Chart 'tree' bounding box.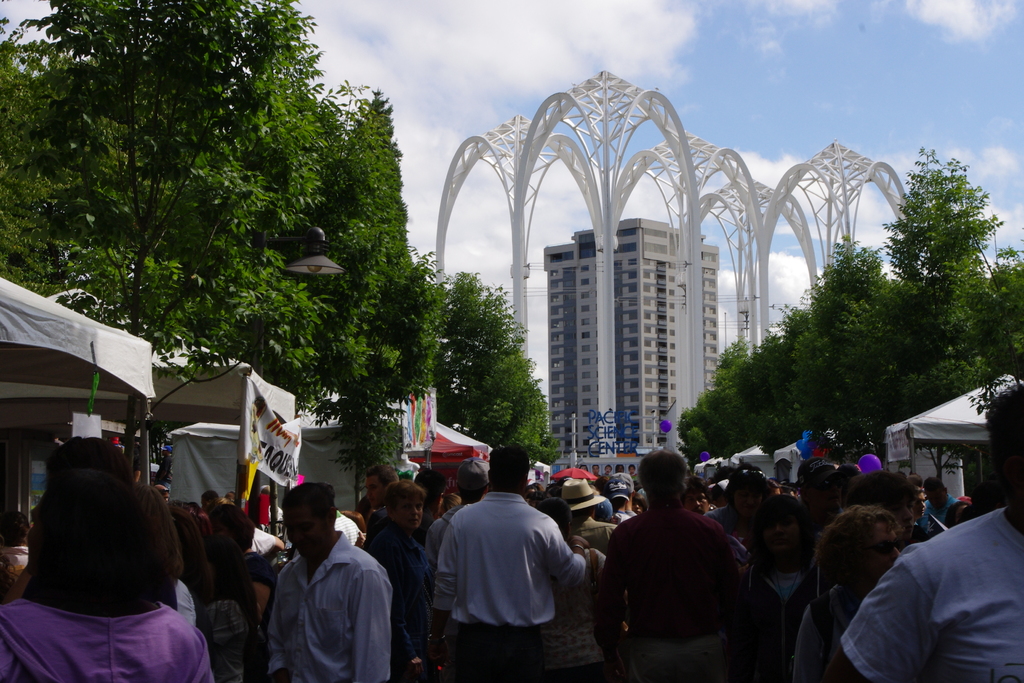
Charted: Rect(875, 151, 982, 418).
